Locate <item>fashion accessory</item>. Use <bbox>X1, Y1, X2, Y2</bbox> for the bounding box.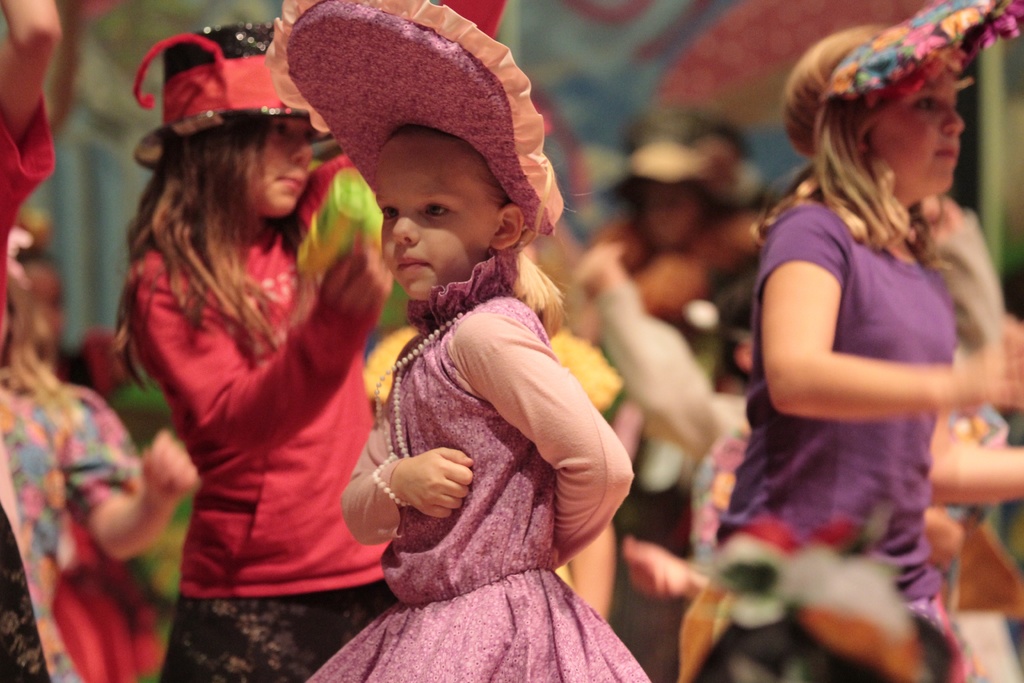
<bbox>372, 309, 462, 511</bbox>.
